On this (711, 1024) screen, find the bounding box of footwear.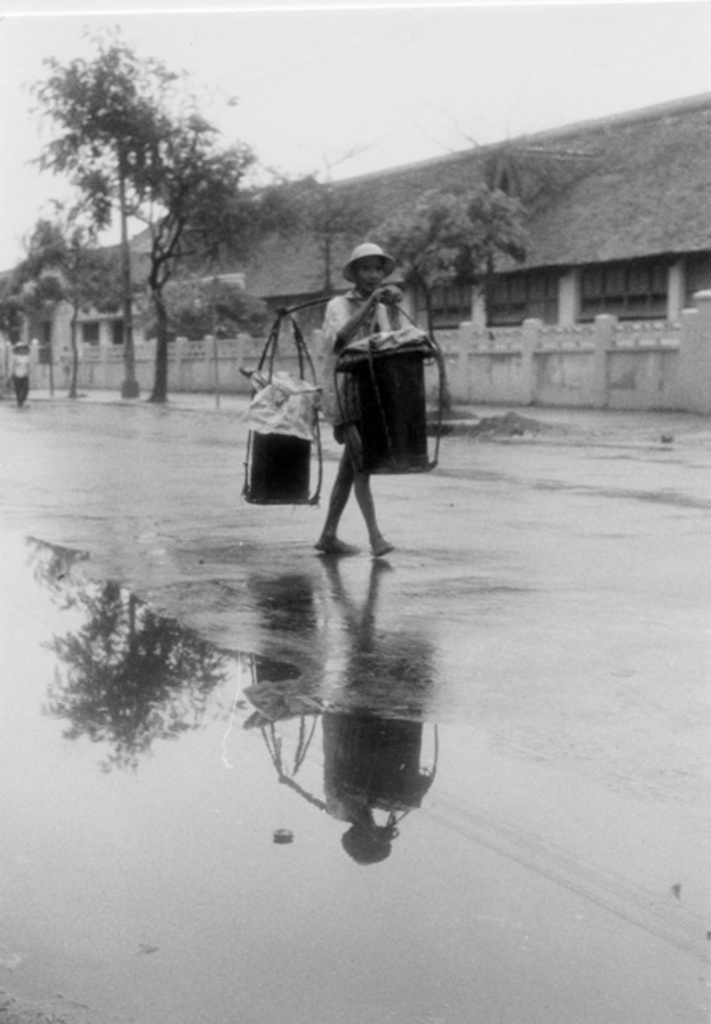
Bounding box: (left=377, top=537, right=395, bottom=554).
